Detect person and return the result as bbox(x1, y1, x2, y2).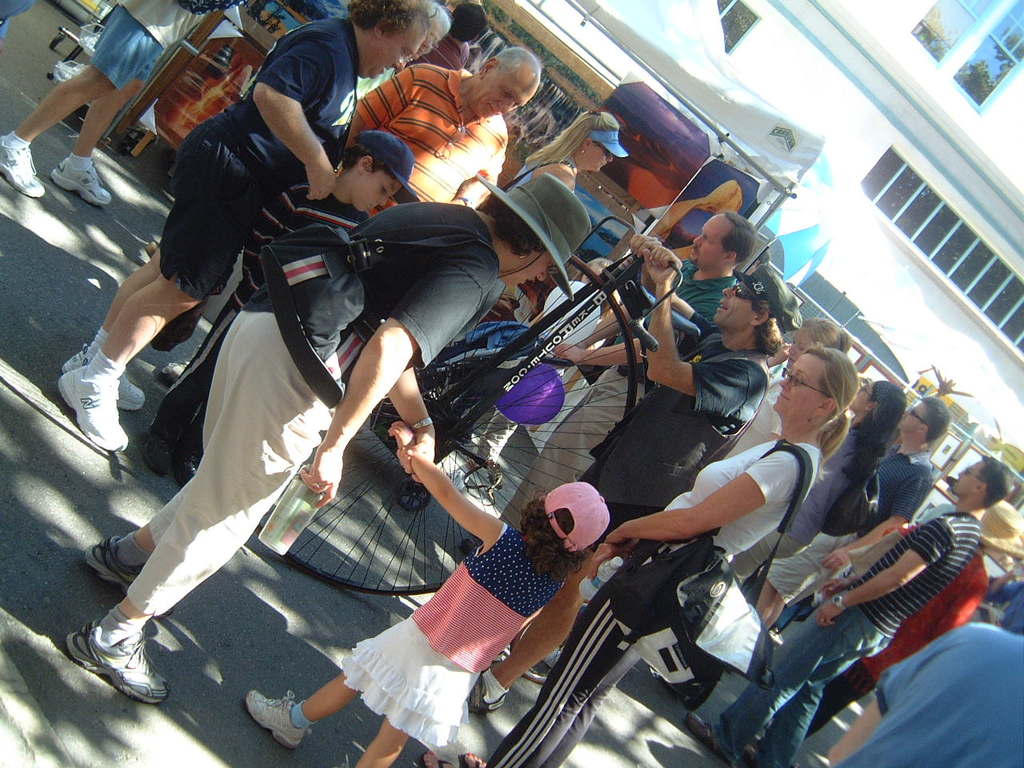
bbox(238, 407, 613, 767).
